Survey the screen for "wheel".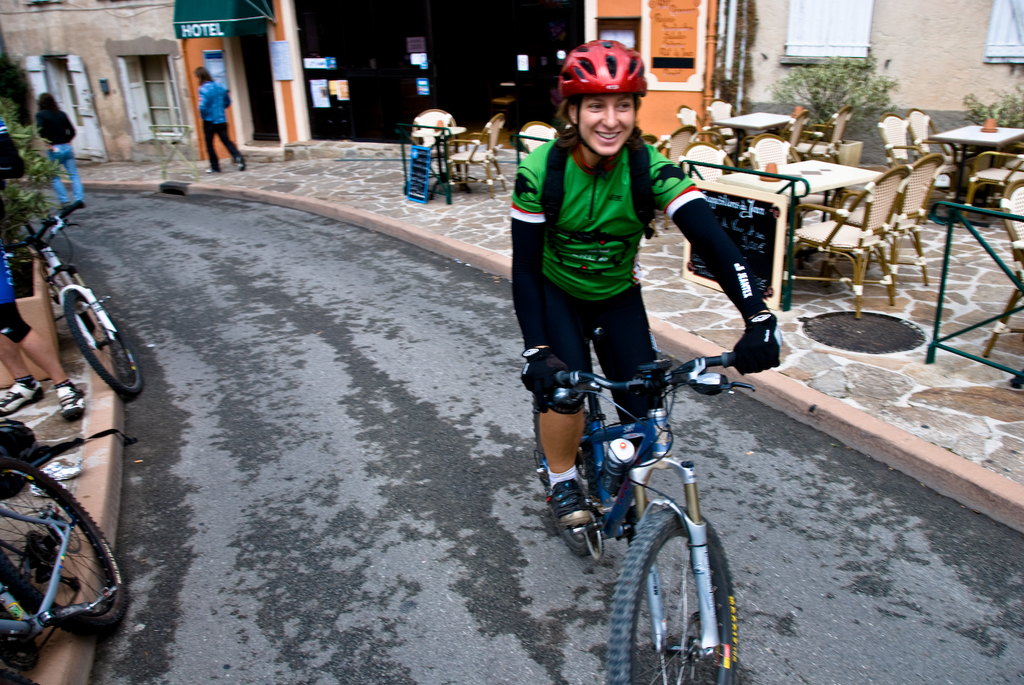
Survey found: <region>530, 368, 612, 540</region>.
